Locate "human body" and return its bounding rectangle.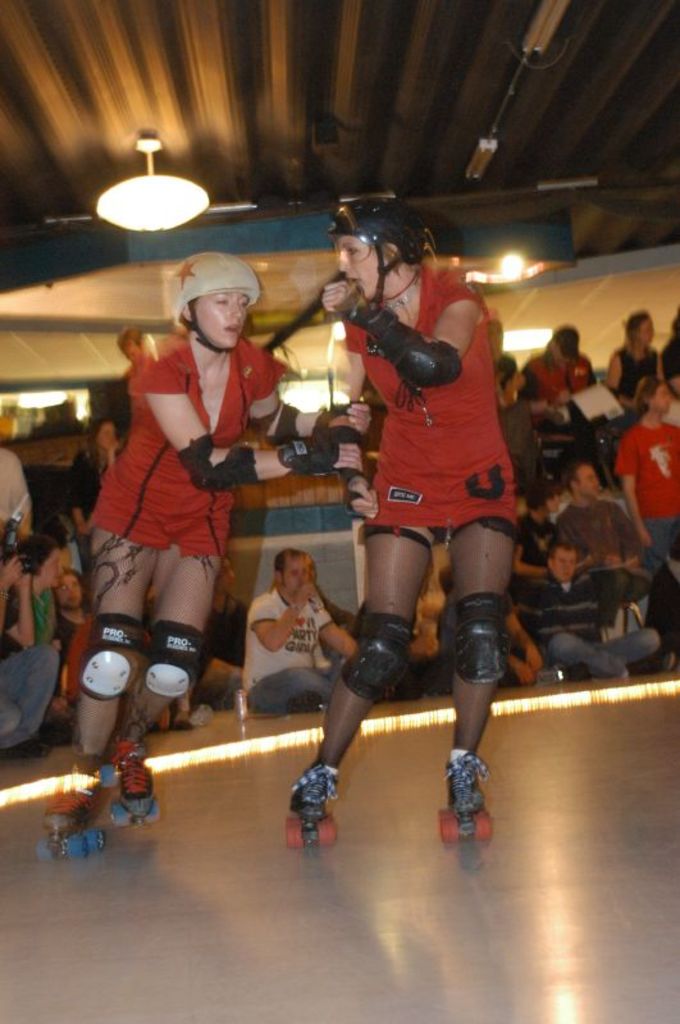
[316,195,534,838].
